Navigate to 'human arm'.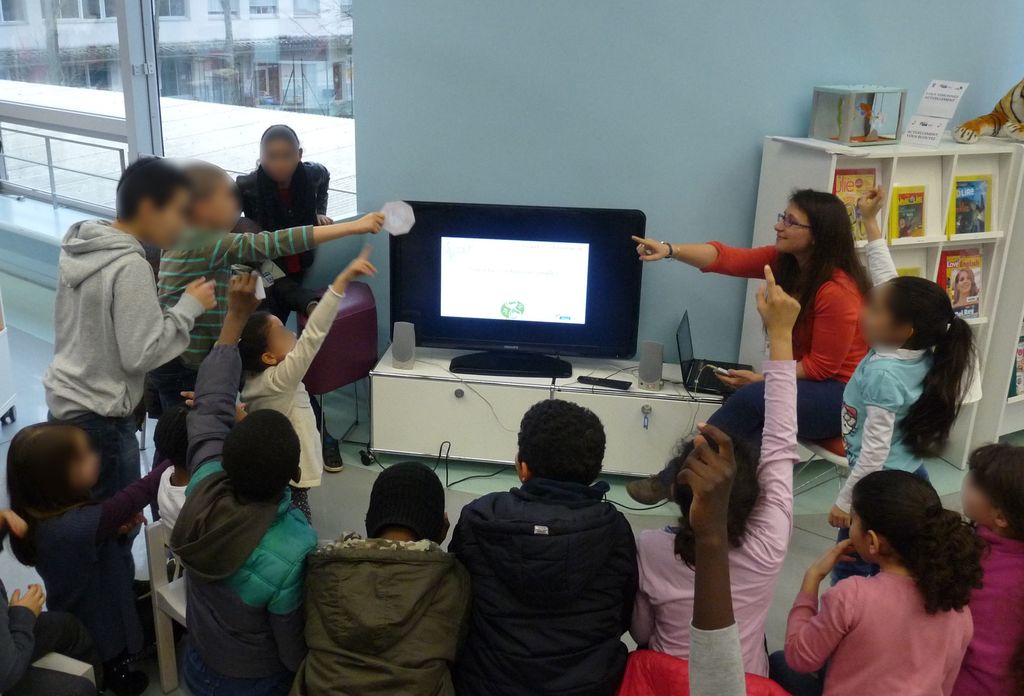
Navigation target: 736/258/801/577.
